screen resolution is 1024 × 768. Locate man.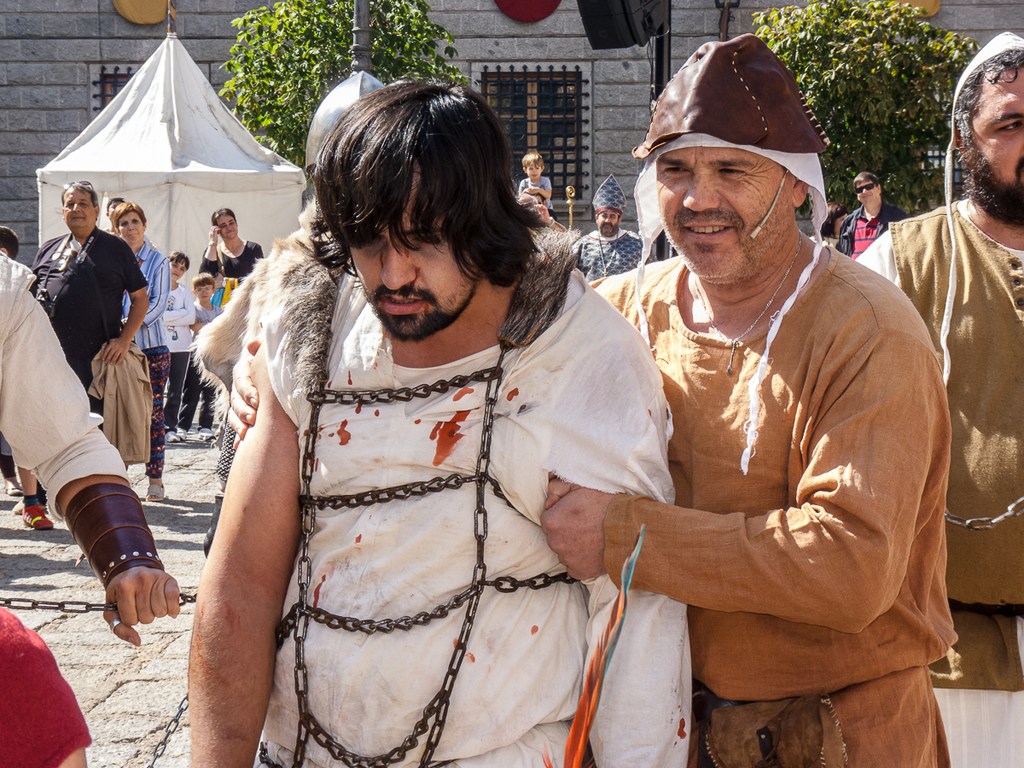
Rect(834, 172, 907, 262).
